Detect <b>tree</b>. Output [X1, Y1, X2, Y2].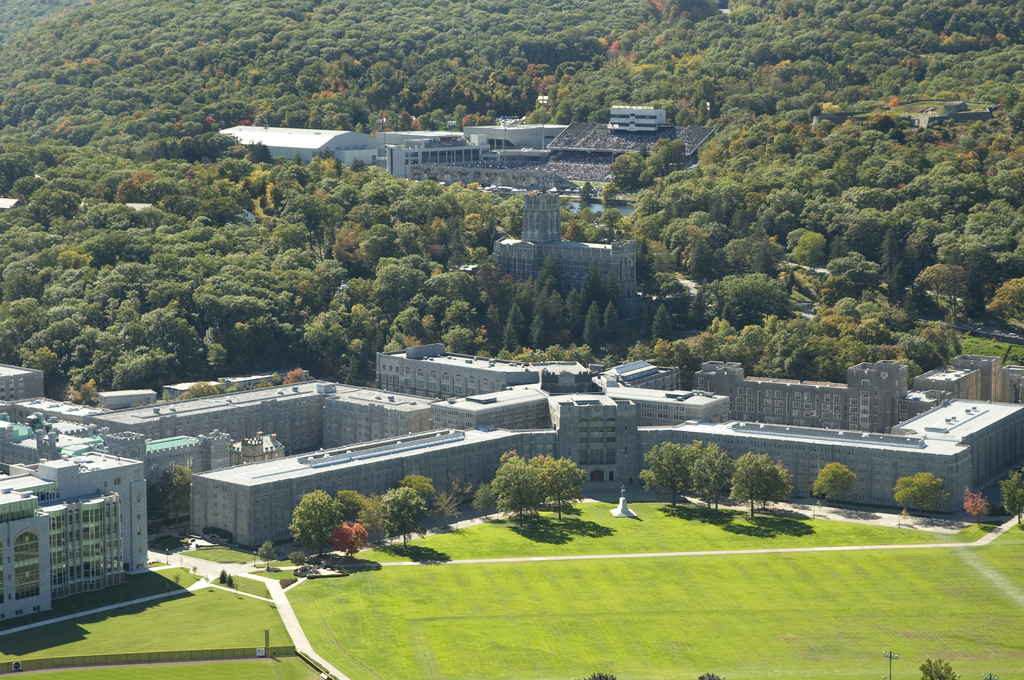
[684, 437, 734, 521].
